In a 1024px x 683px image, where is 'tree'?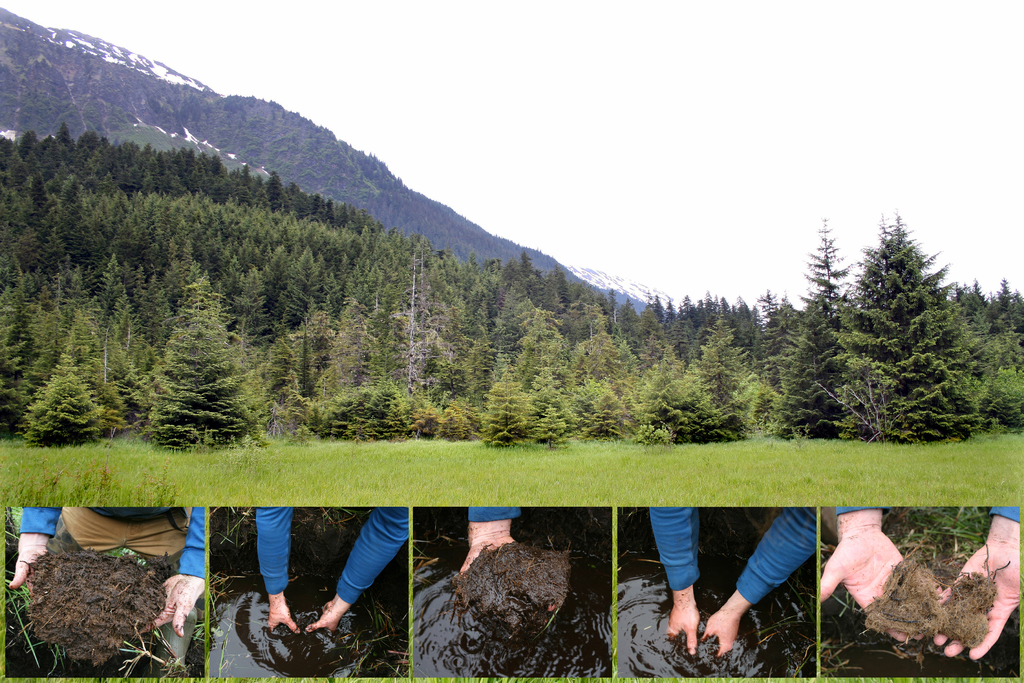
box=[451, 247, 488, 316].
